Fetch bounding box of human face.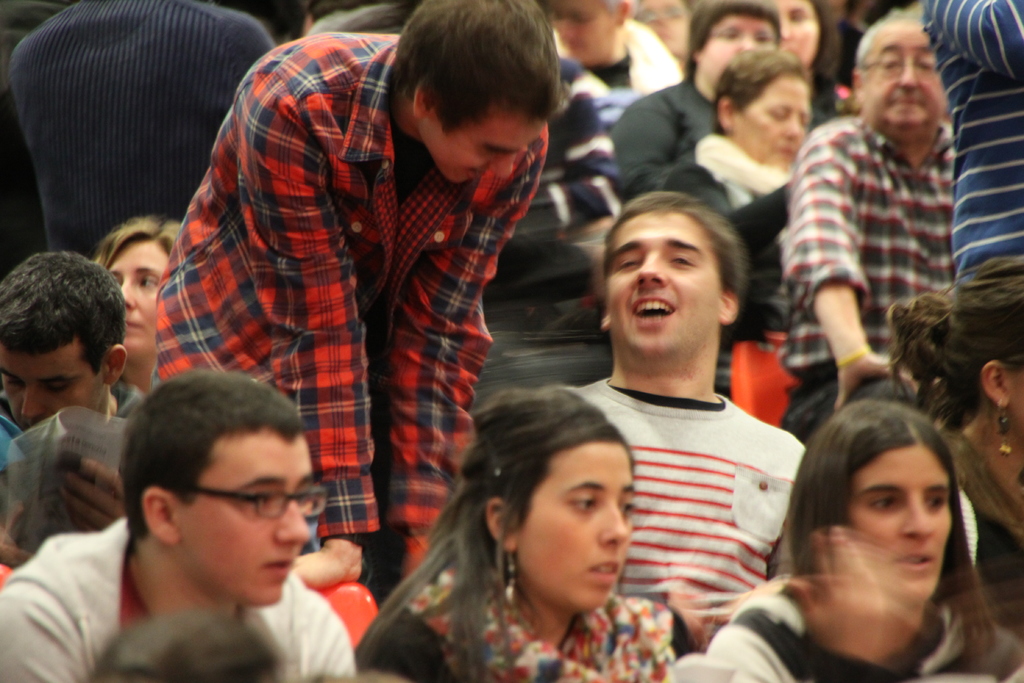
Bbox: pyautogui.locateOnScreen(851, 442, 956, 604).
